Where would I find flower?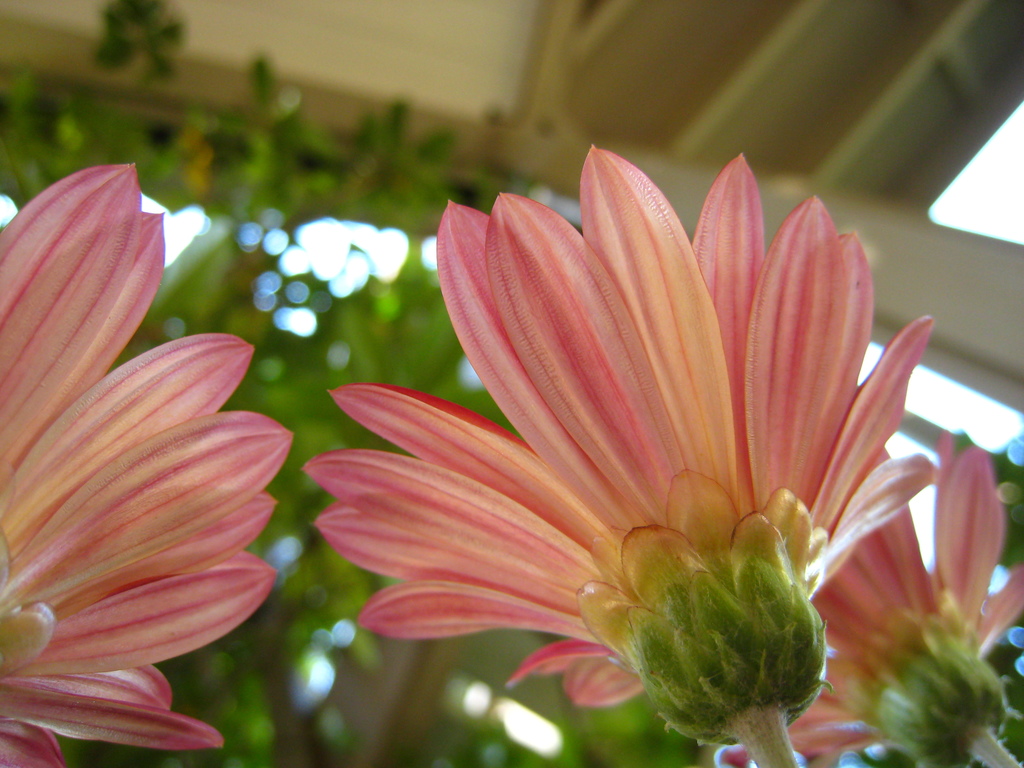
At left=710, top=441, right=1023, bottom=767.
